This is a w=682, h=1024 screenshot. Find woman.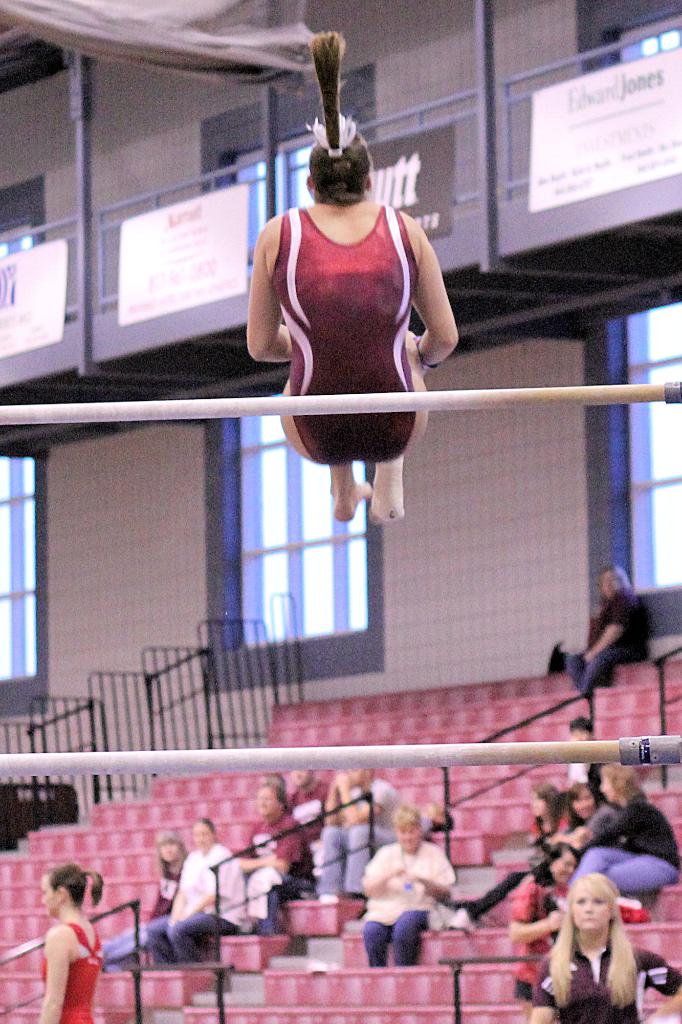
Bounding box: 575,765,681,900.
